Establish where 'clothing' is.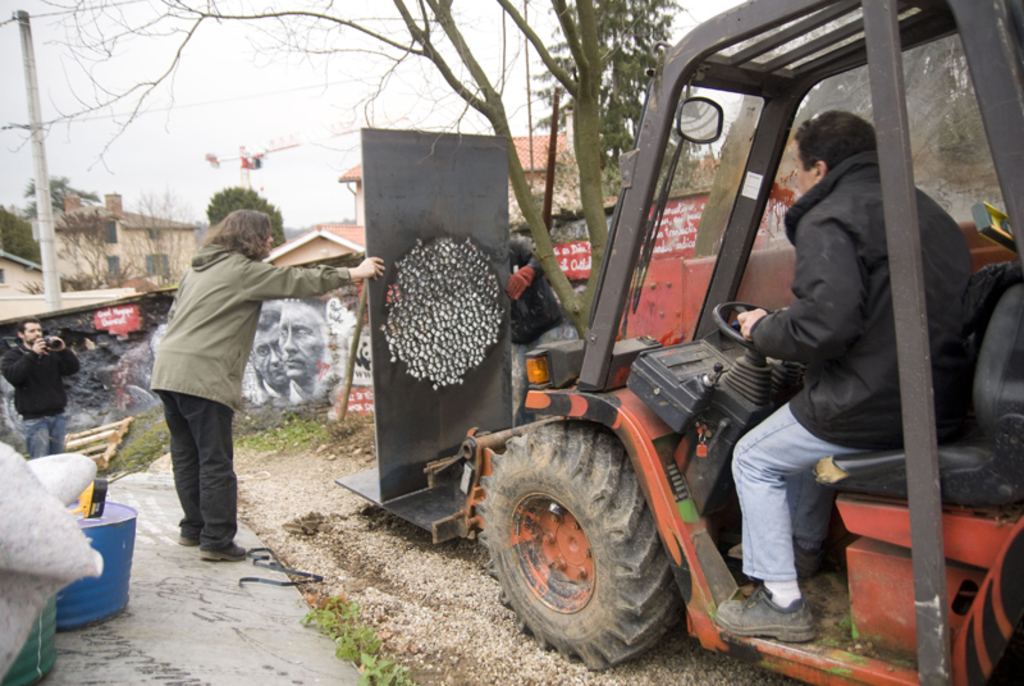
Established at rect(146, 241, 351, 550).
